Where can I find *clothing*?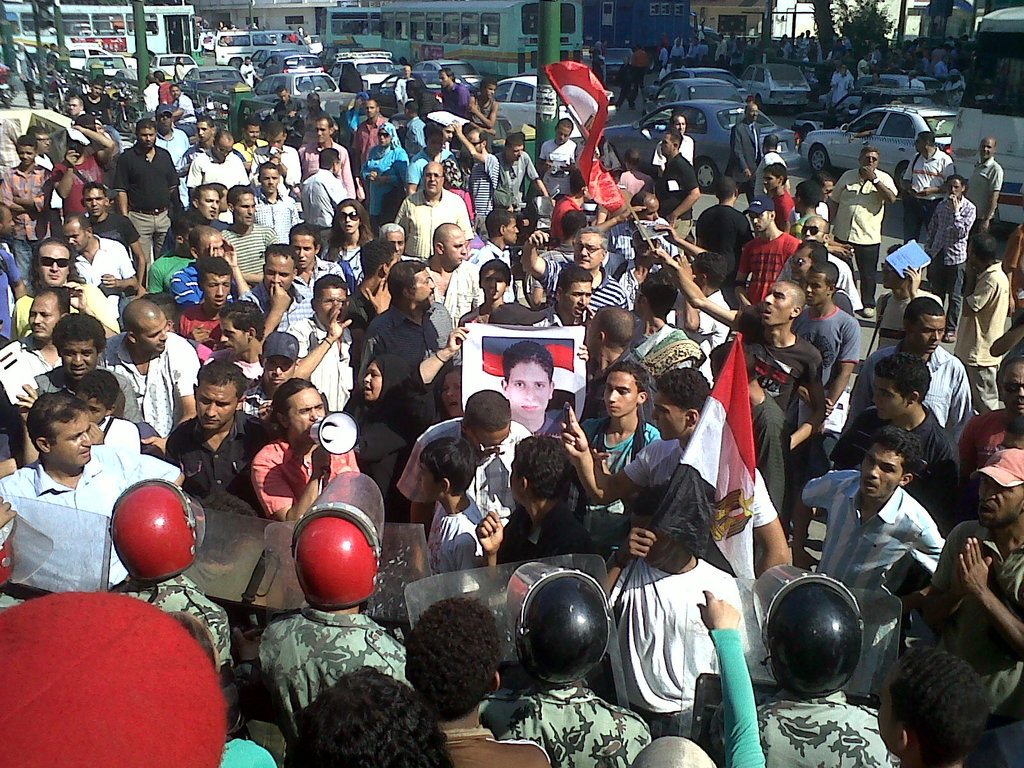
You can find it at x1=230, y1=138, x2=269, y2=164.
